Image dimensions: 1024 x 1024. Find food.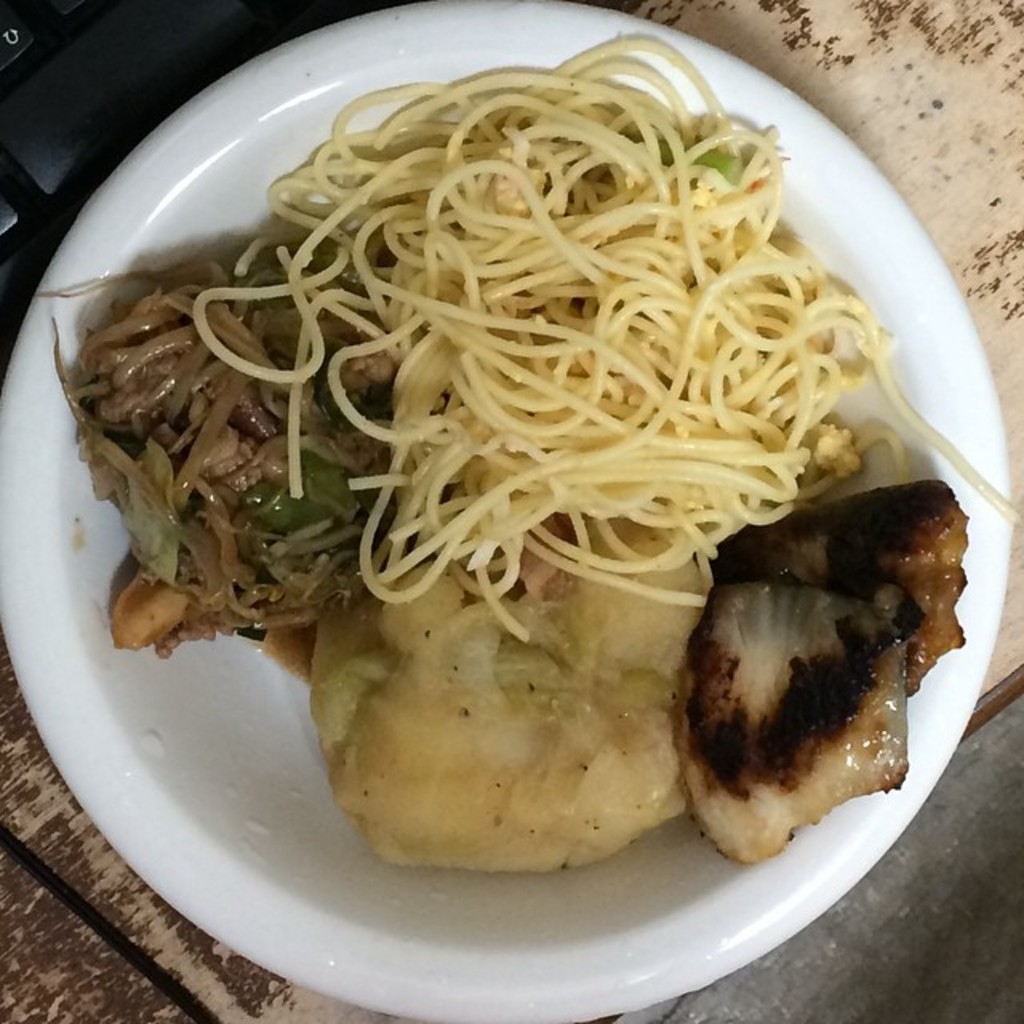
190,26,1022,650.
